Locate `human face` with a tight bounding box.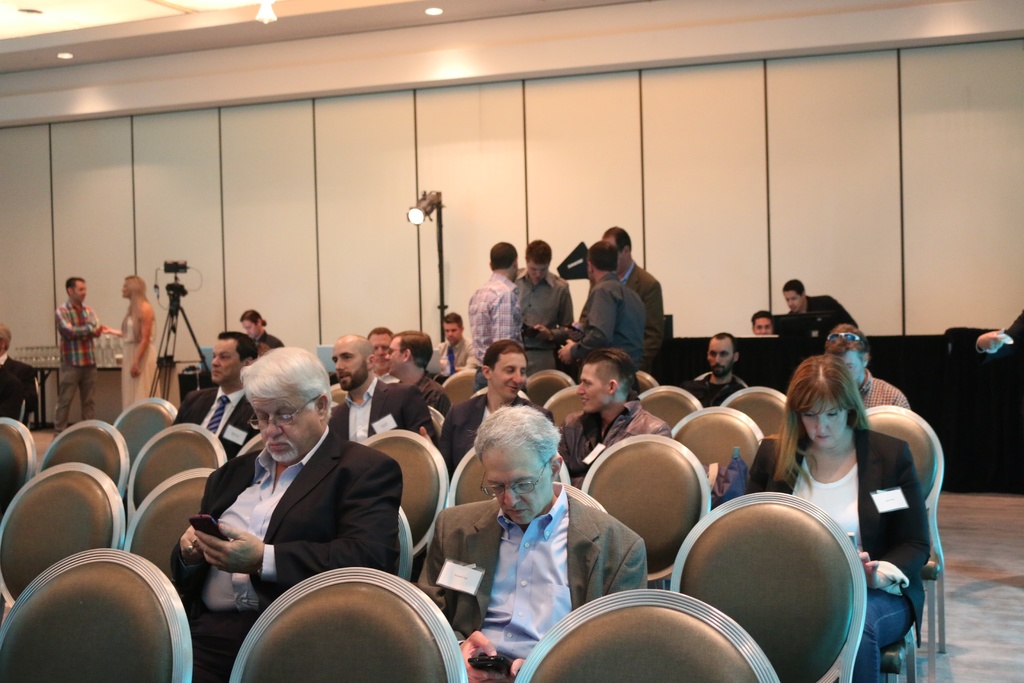
detection(486, 450, 549, 524).
